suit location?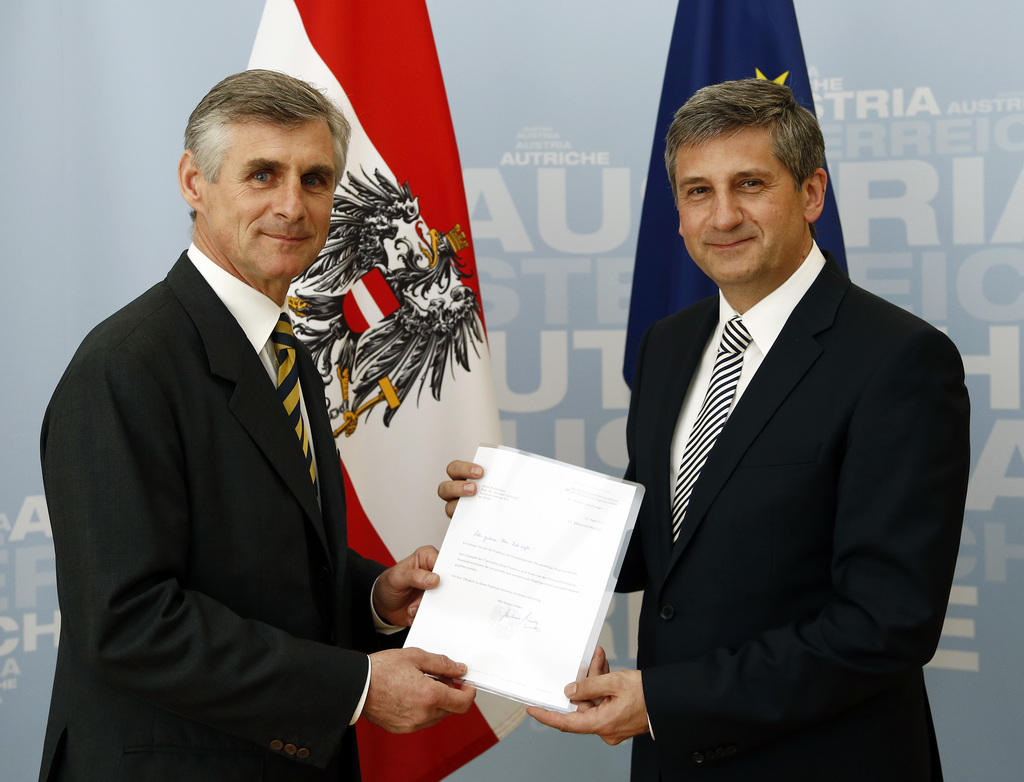
44/252/403/781
